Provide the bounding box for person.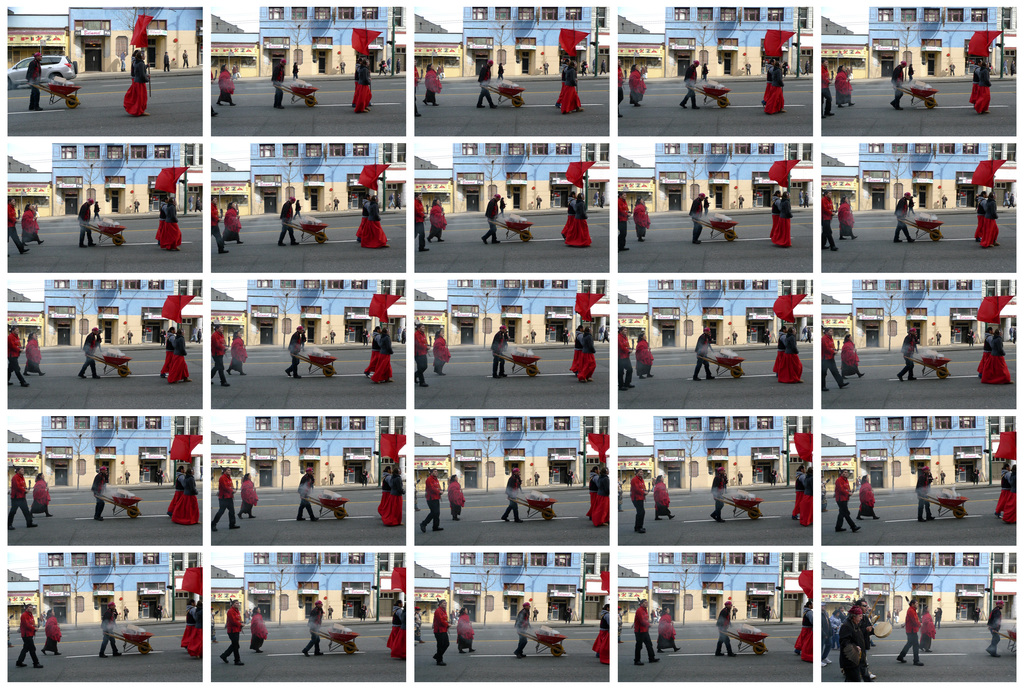
box(275, 191, 302, 249).
